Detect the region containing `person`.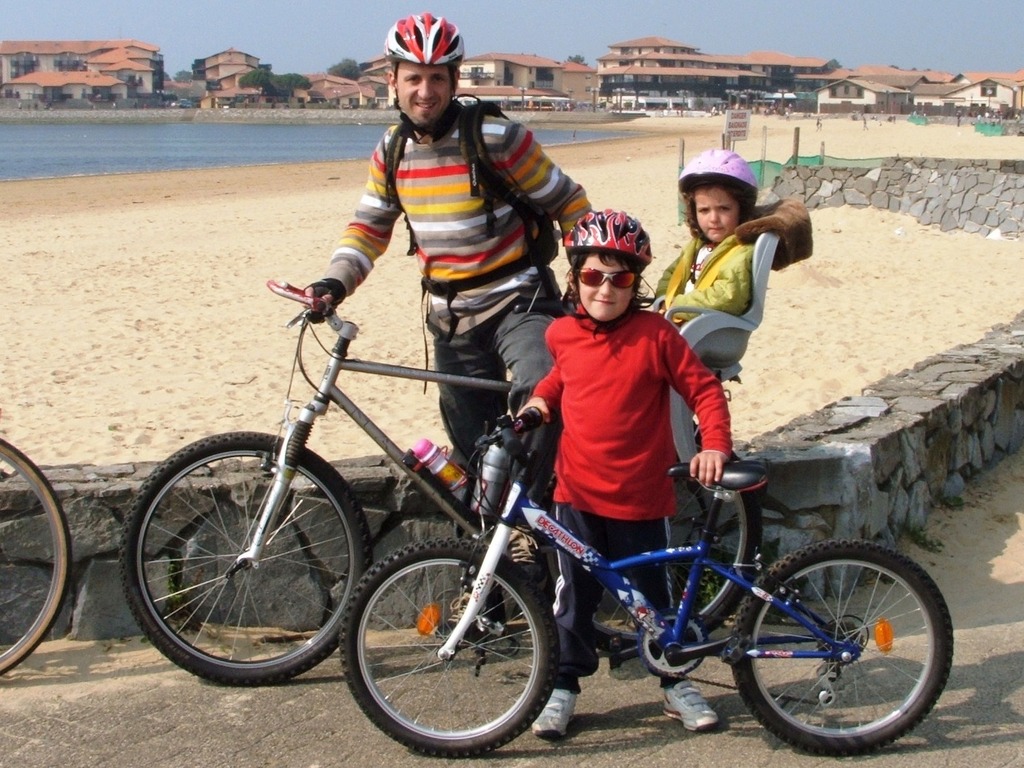
514, 205, 732, 740.
